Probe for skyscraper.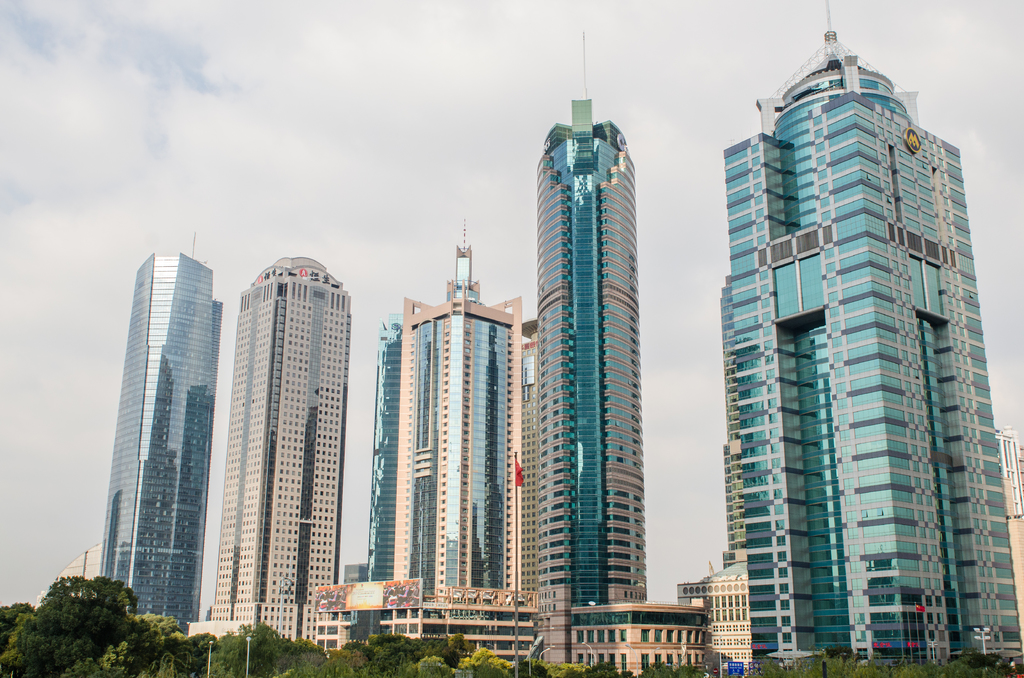
Probe result: bbox=[717, 1, 1023, 675].
